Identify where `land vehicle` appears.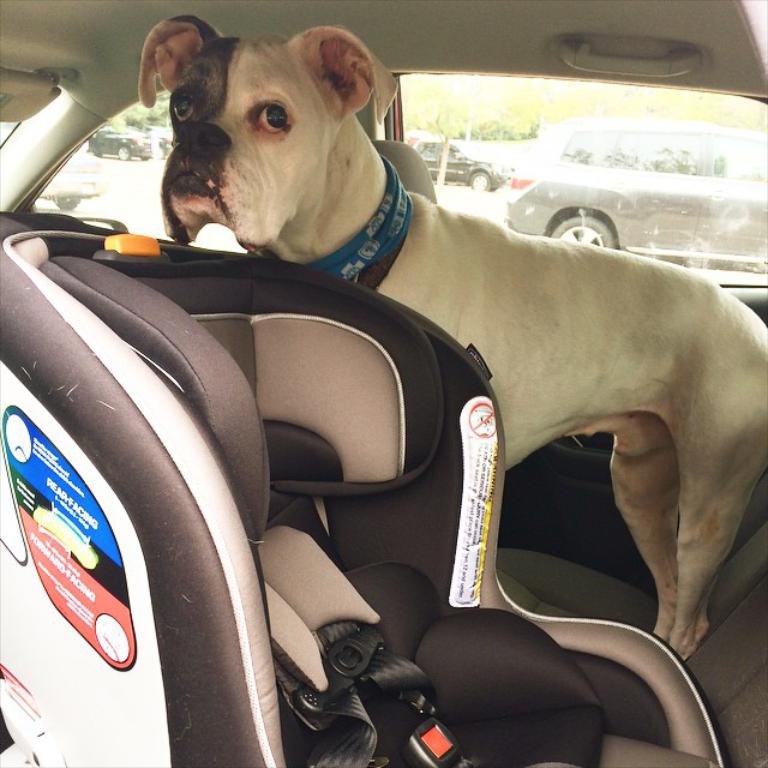
Appears at box=[0, 42, 767, 744].
